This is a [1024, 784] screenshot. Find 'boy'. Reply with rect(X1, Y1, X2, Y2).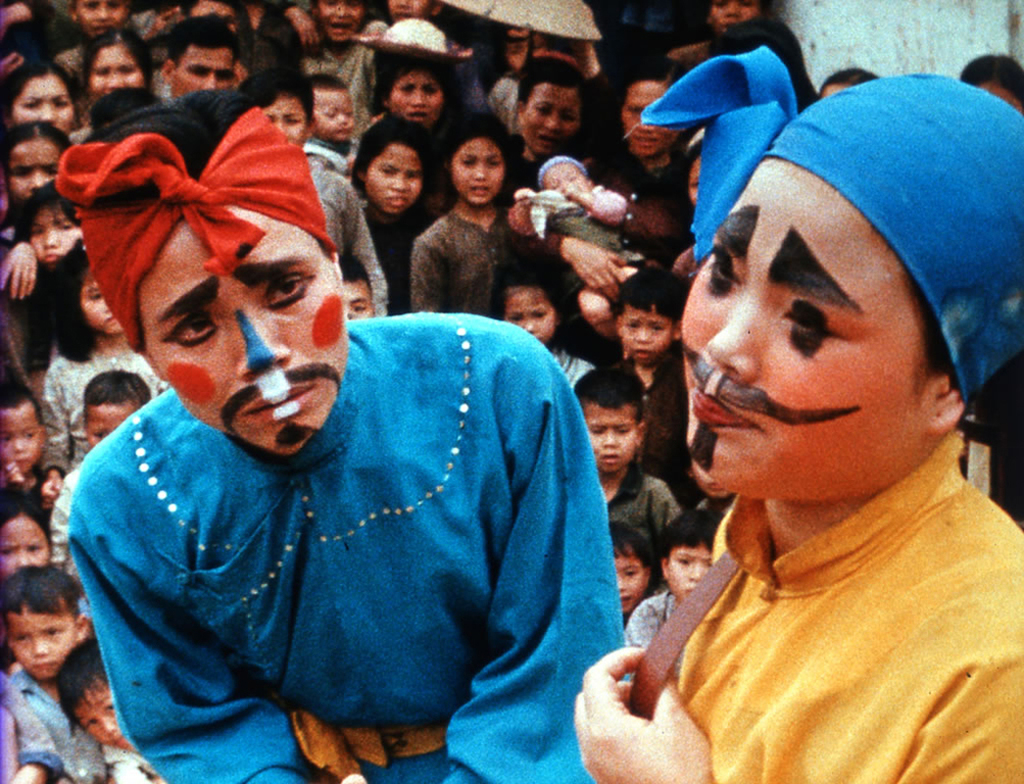
rect(624, 505, 725, 643).
